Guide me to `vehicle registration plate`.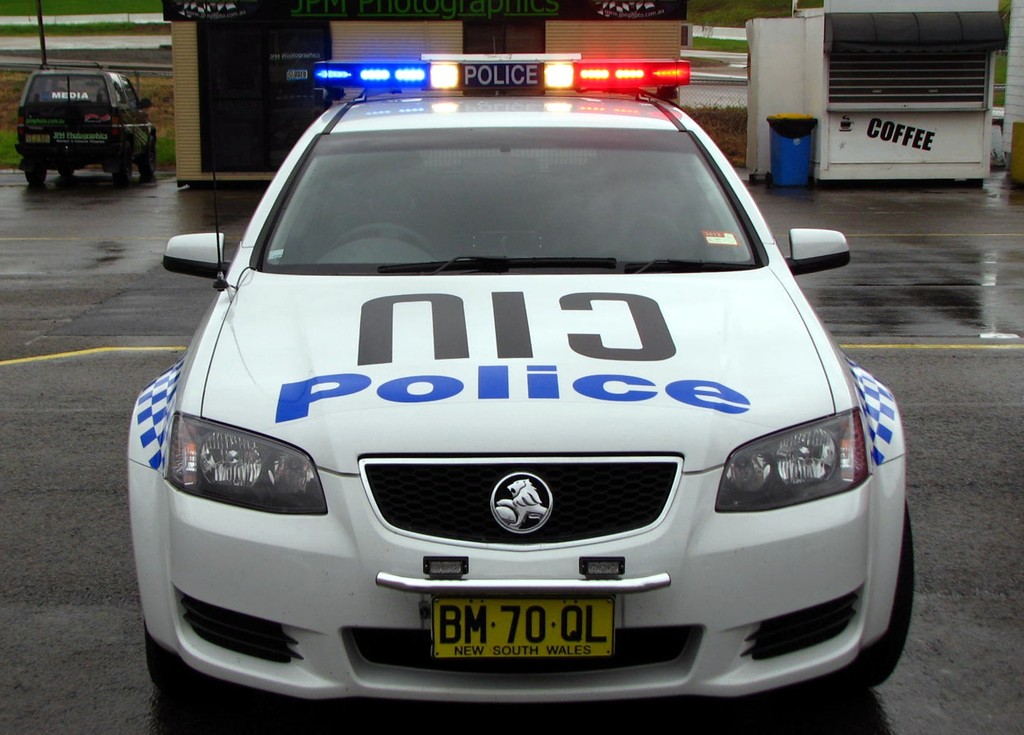
Guidance: rect(24, 134, 50, 141).
